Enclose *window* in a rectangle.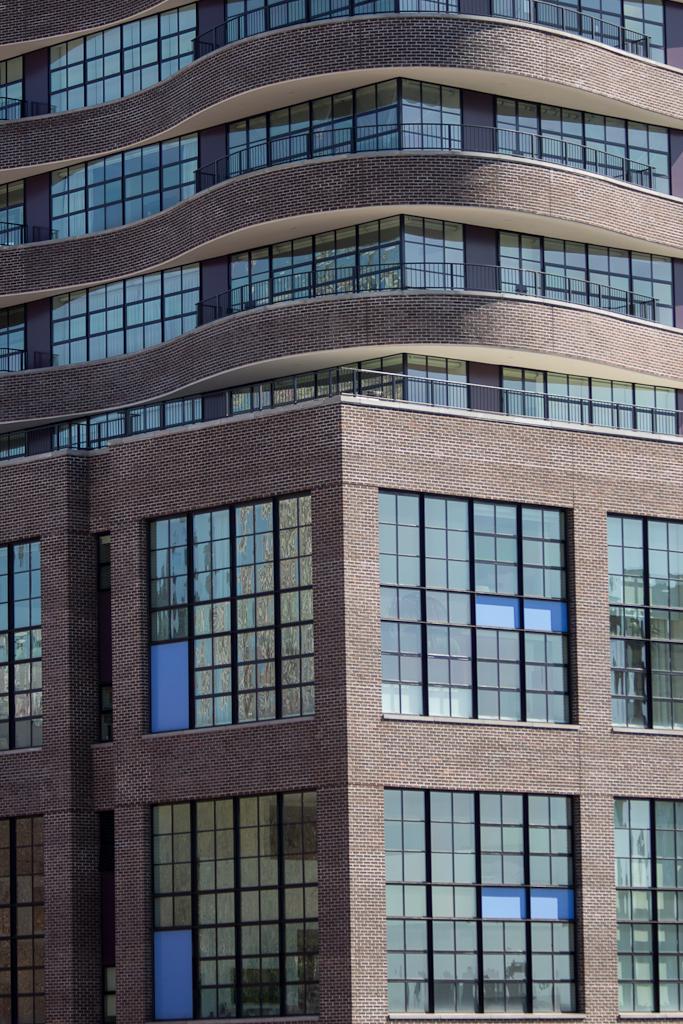
bbox=[379, 487, 581, 727].
